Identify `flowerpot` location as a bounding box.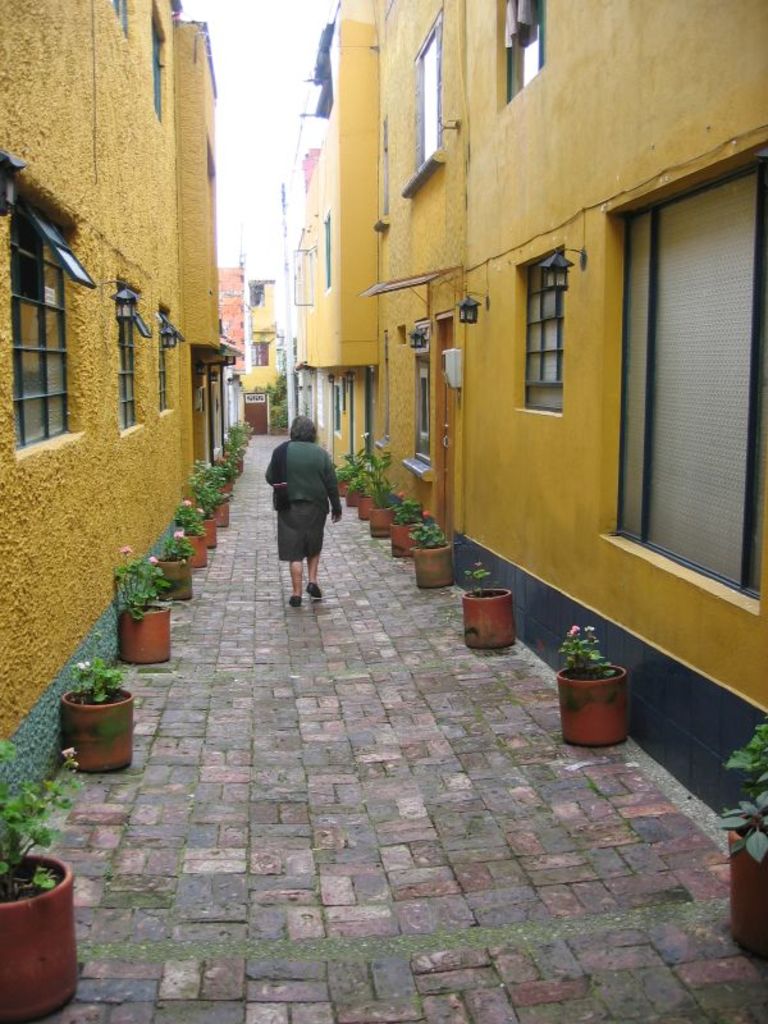
201/498/233/531.
